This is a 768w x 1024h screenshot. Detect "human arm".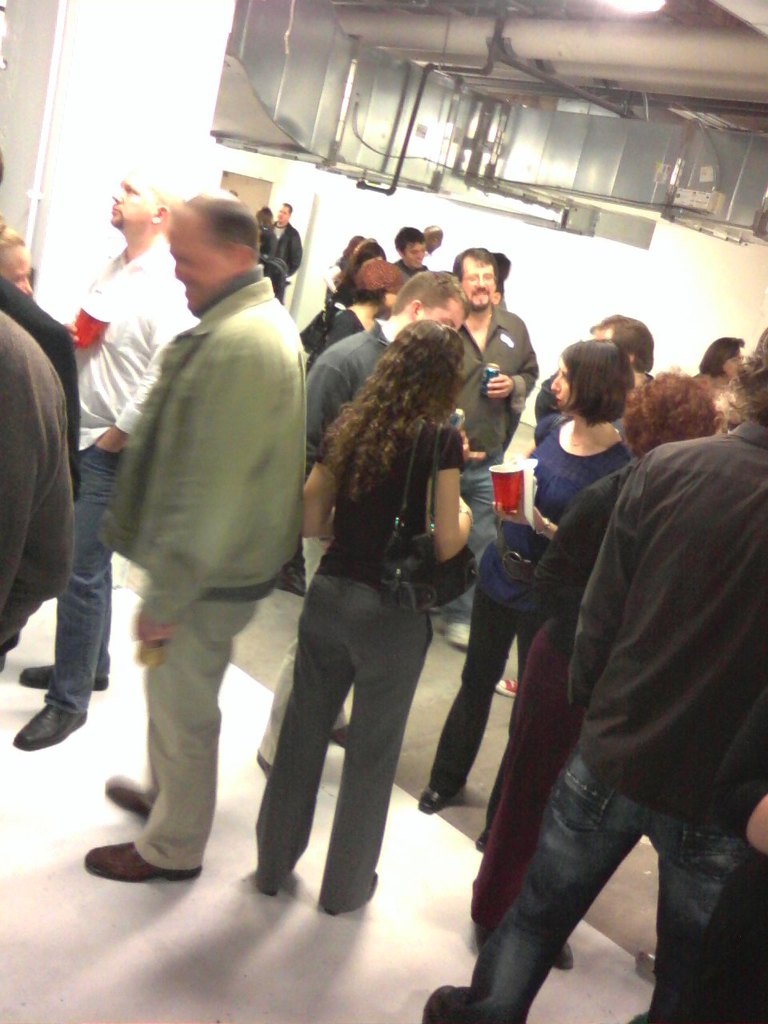
box(518, 412, 563, 458).
